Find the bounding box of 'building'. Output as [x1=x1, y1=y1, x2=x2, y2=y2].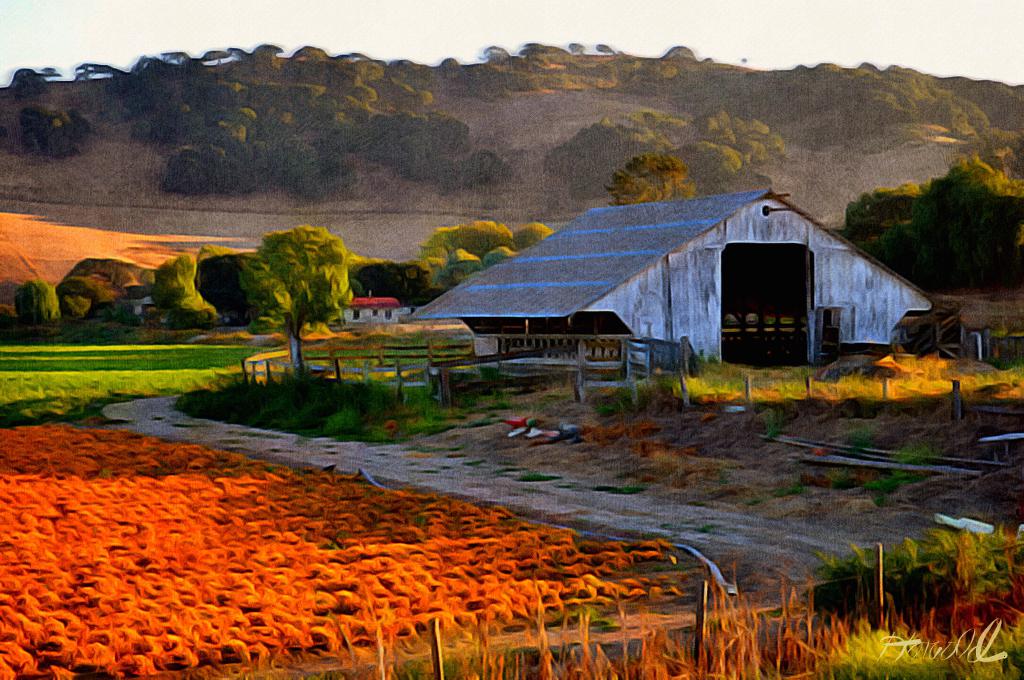
[x1=332, y1=291, x2=414, y2=321].
